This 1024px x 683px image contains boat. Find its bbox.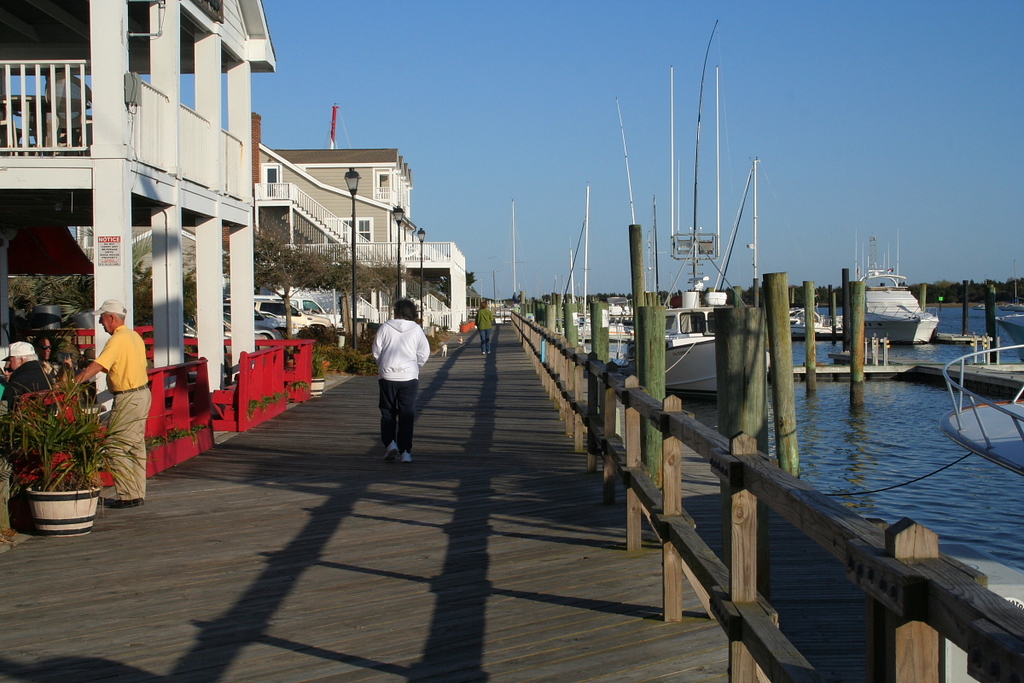
576 183 631 342.
